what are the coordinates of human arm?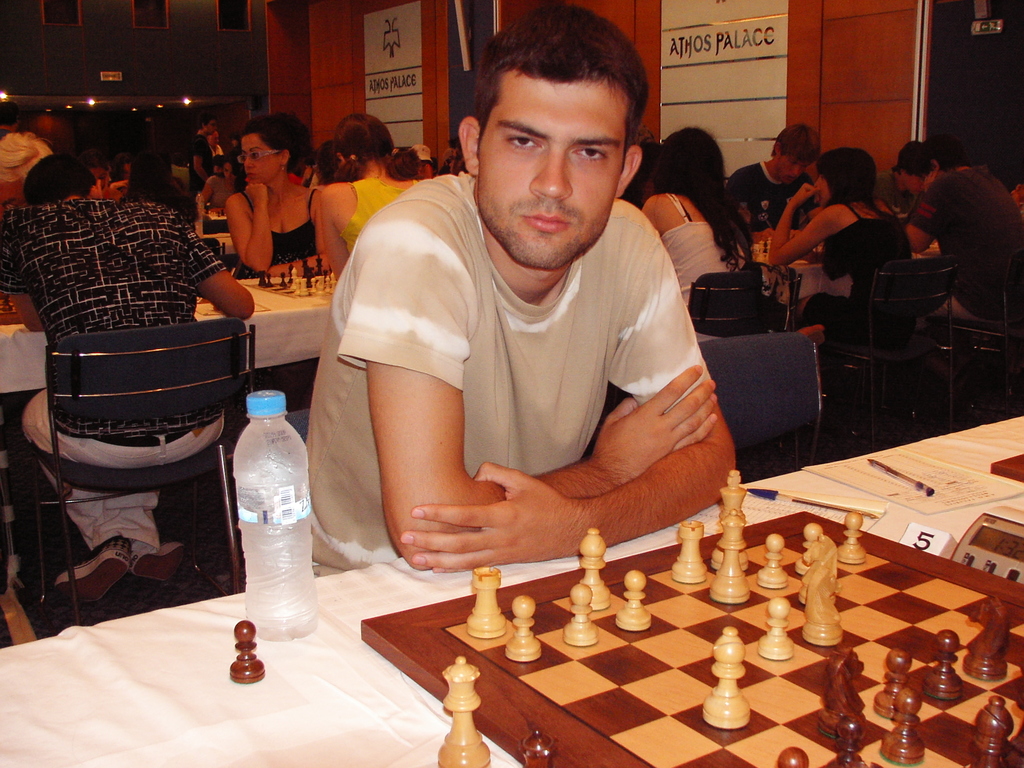
{"left": 263, "top": 189, "right": 332, "bottom": 278}.
